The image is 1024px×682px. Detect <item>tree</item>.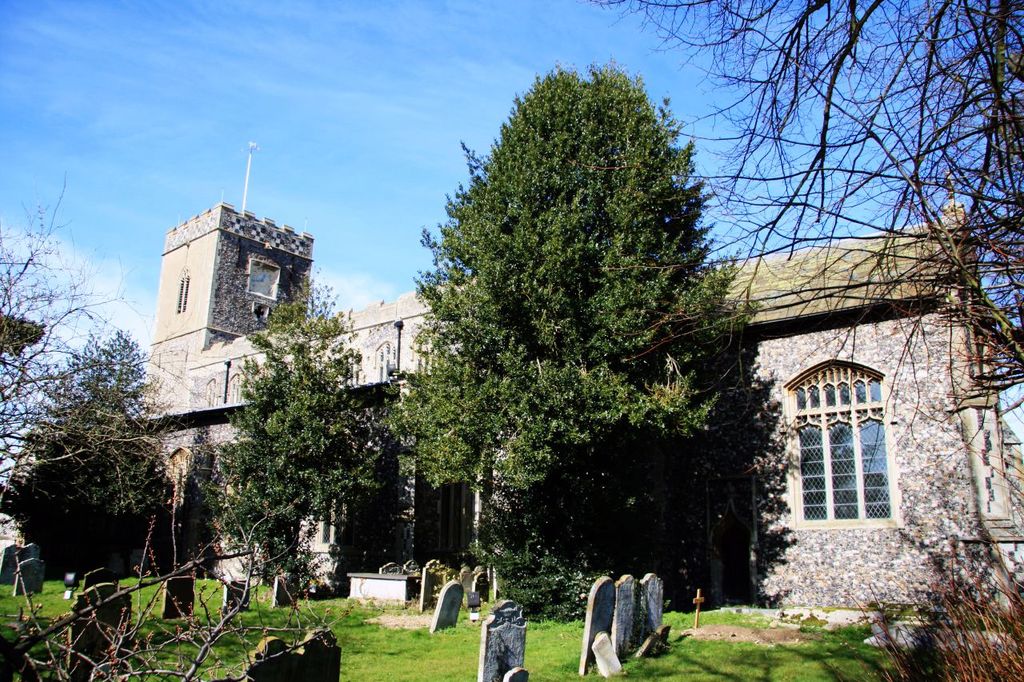
Detection: rect(18, 333, 172, 556).
